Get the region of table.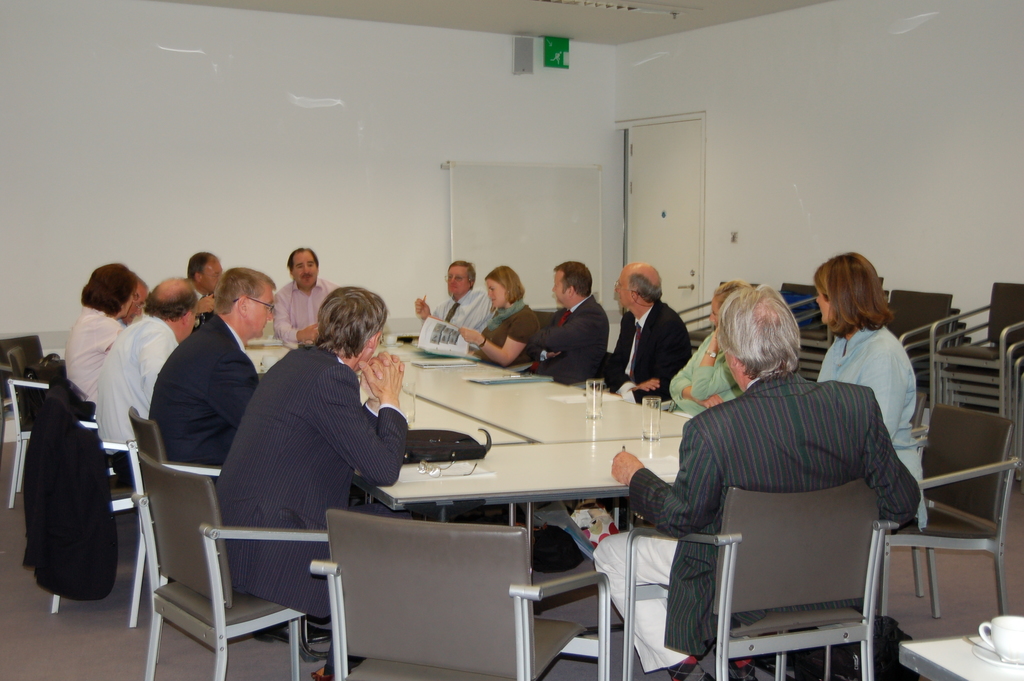
243:340:691:570.
